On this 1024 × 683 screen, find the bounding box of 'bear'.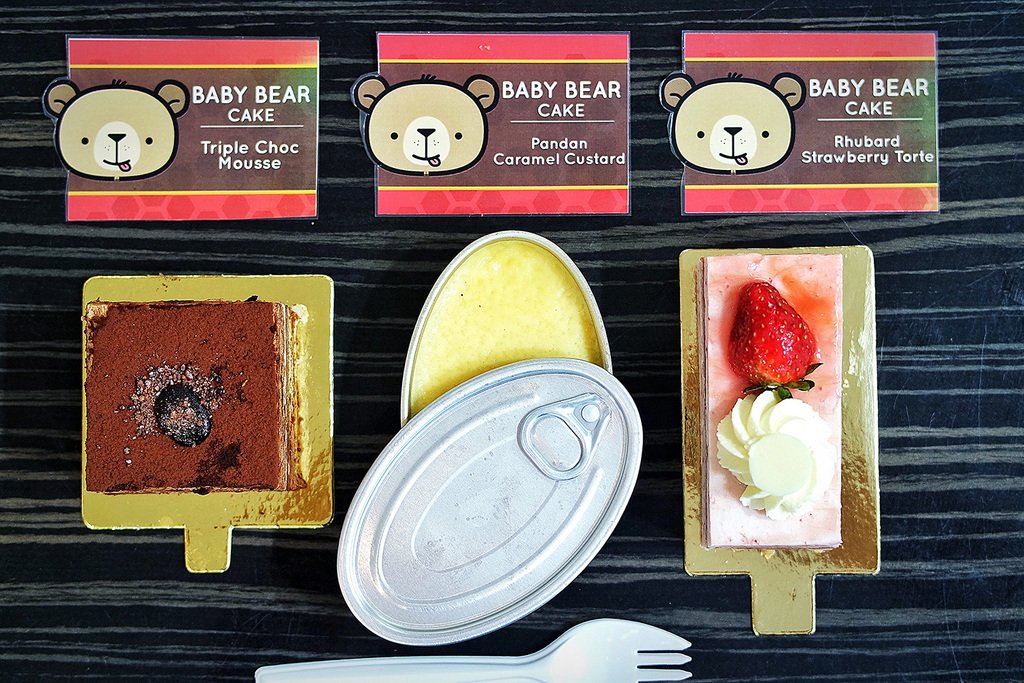
Bounding box: detection(659, 75, 806, 176).
